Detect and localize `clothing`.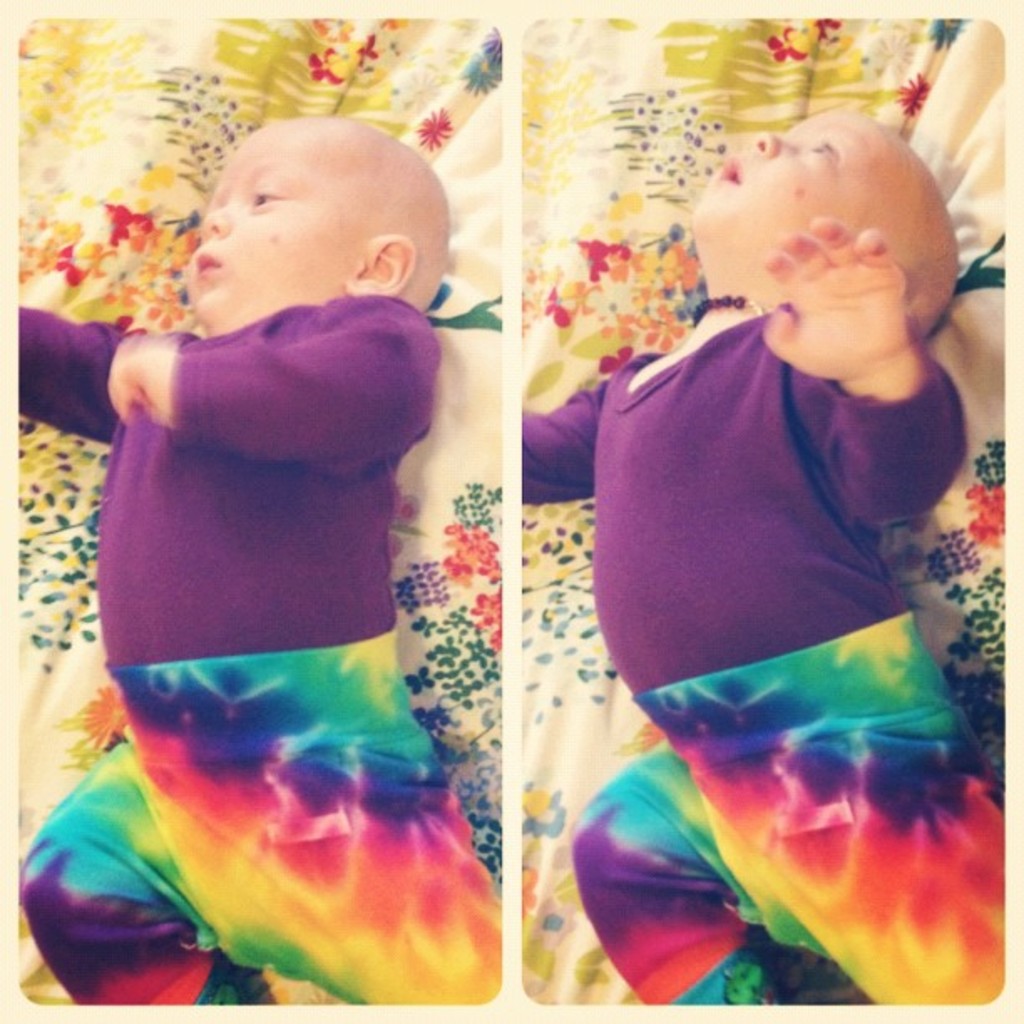
Localized at [left=10, top=293, right=505, bottom=1002].
